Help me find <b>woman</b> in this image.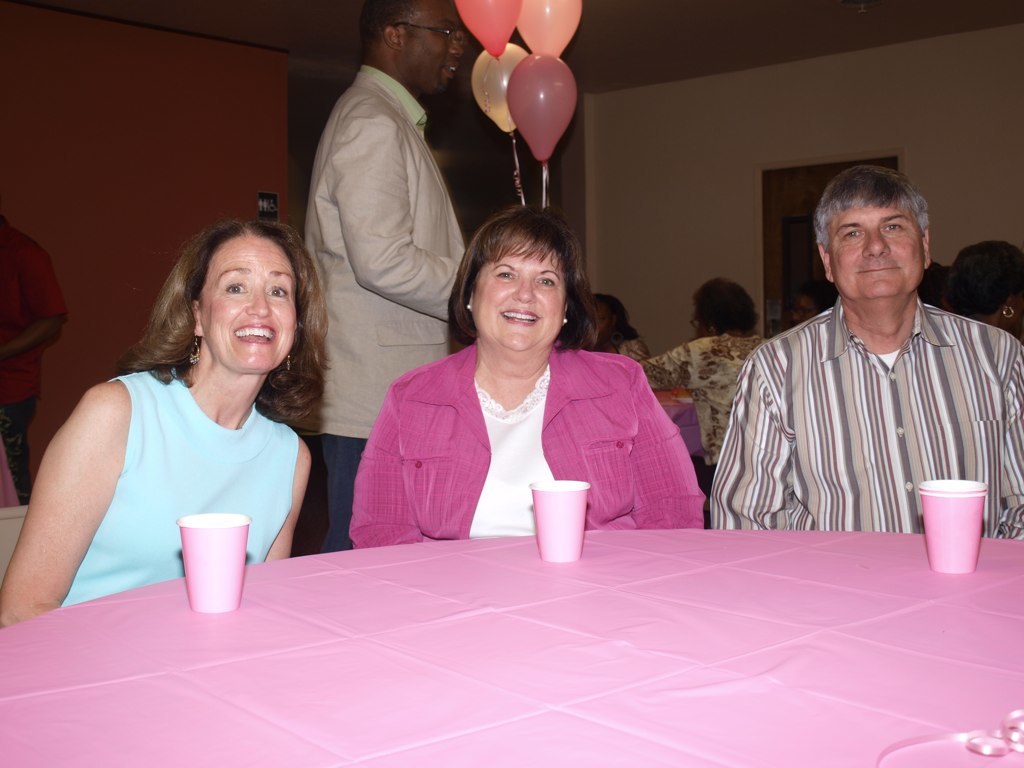
Found it: locate(0, 215, 336, 632).
